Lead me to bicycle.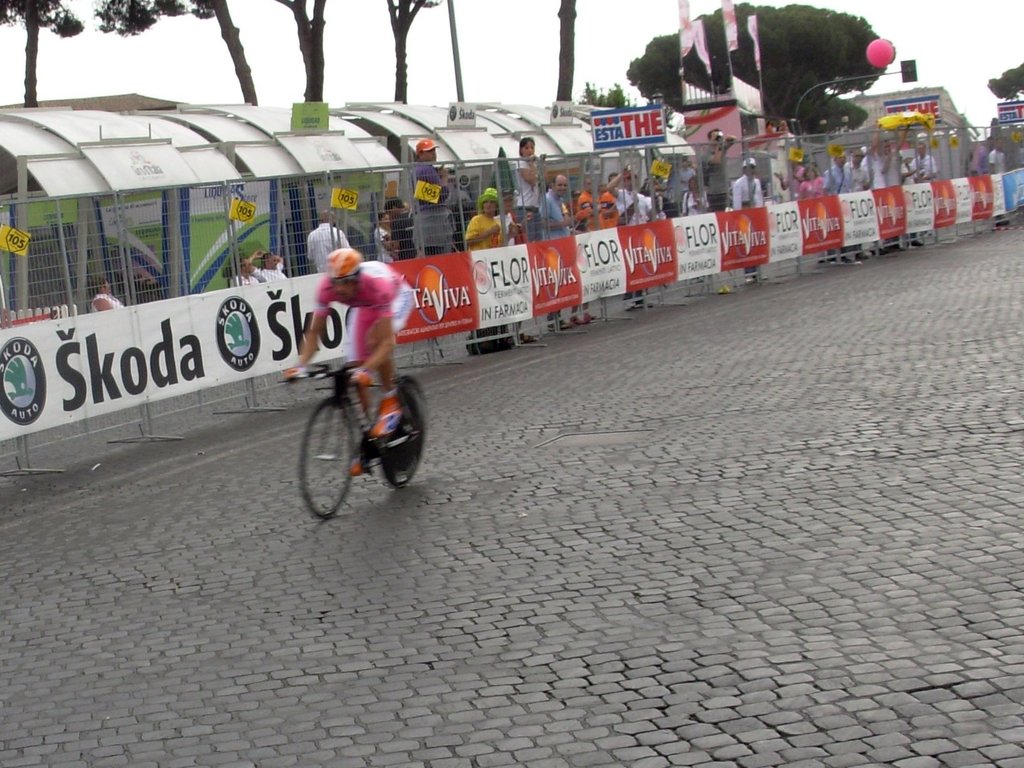
Lead to l=289, t=365, r=427, b=523.
